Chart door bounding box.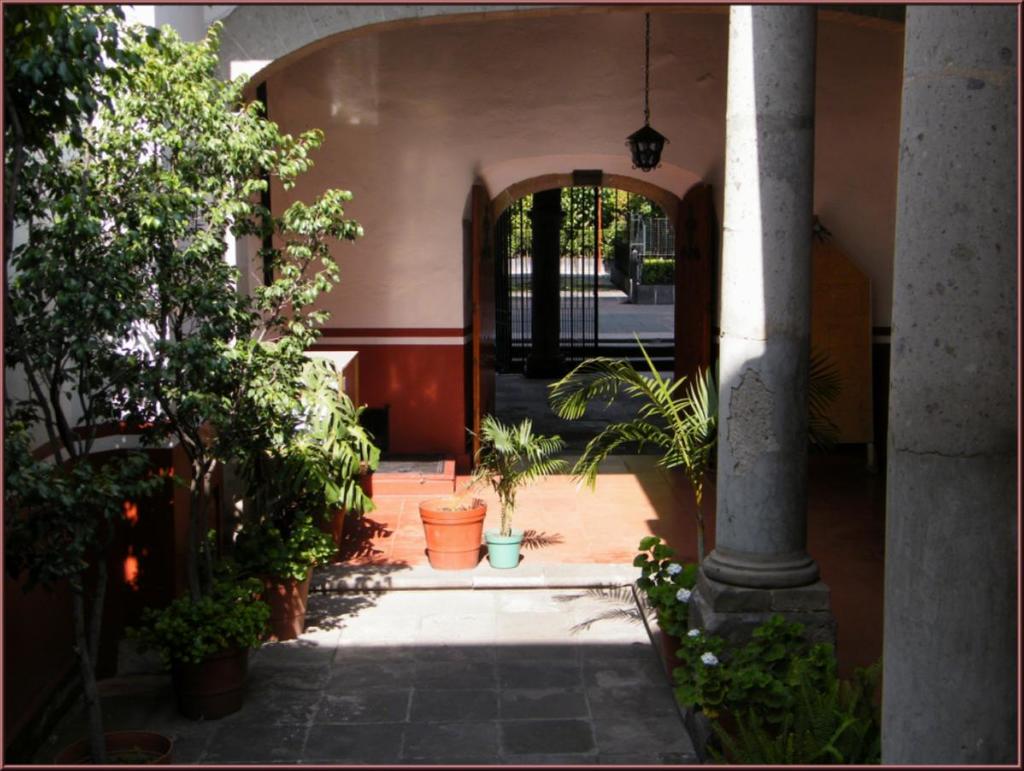
Charted: <region>445, 162, 732, 534</region>.
